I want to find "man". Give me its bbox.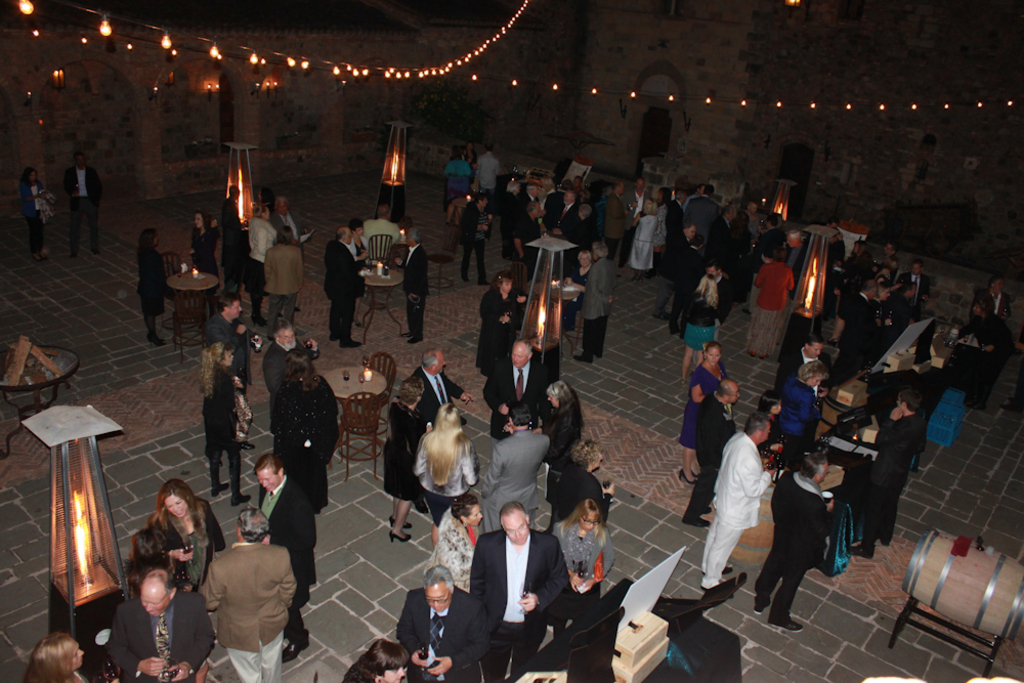
(left=739, top=198, right=760, bottom=237).
